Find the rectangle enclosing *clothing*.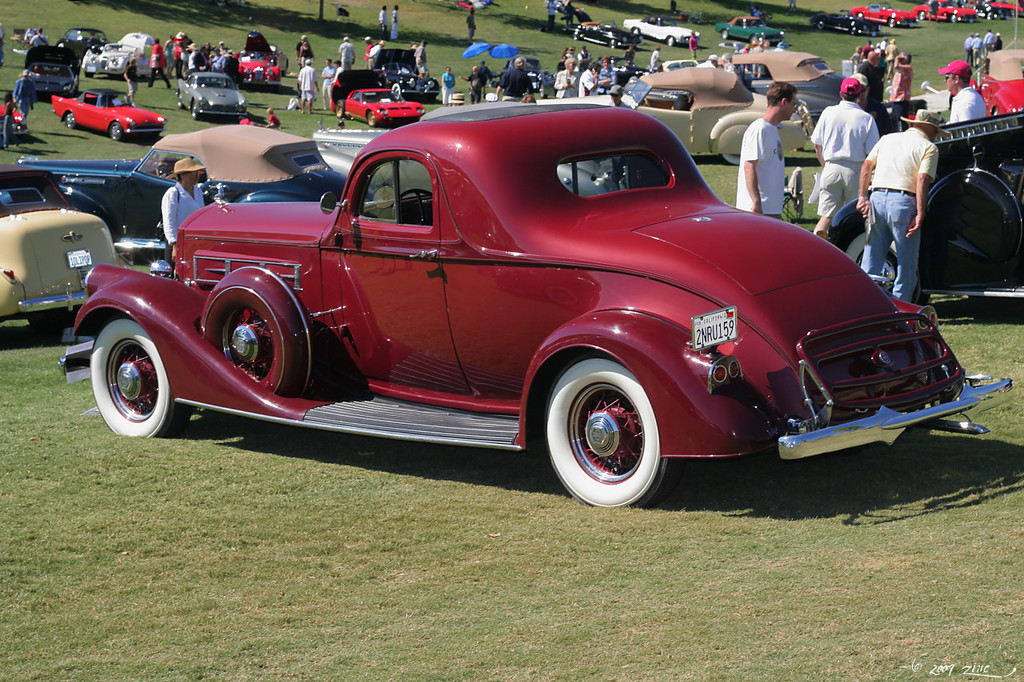
select_region(441, 73, 454, 102).
